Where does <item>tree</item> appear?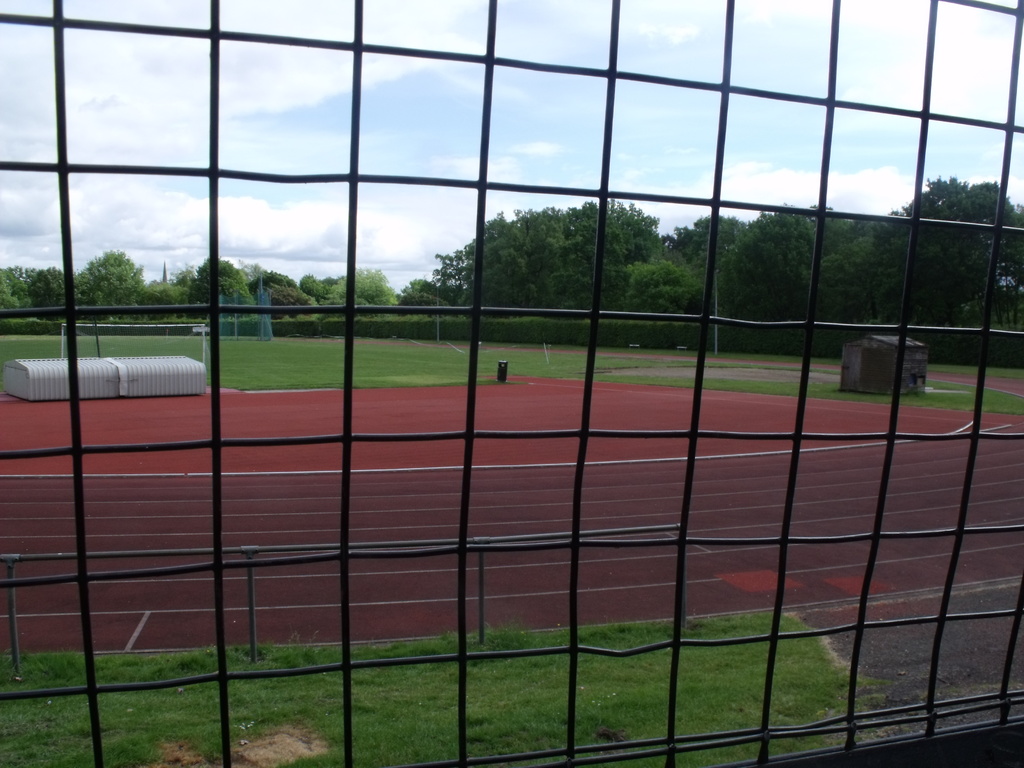
Appears at (left=649, top=209, right=747, bottom=308).
